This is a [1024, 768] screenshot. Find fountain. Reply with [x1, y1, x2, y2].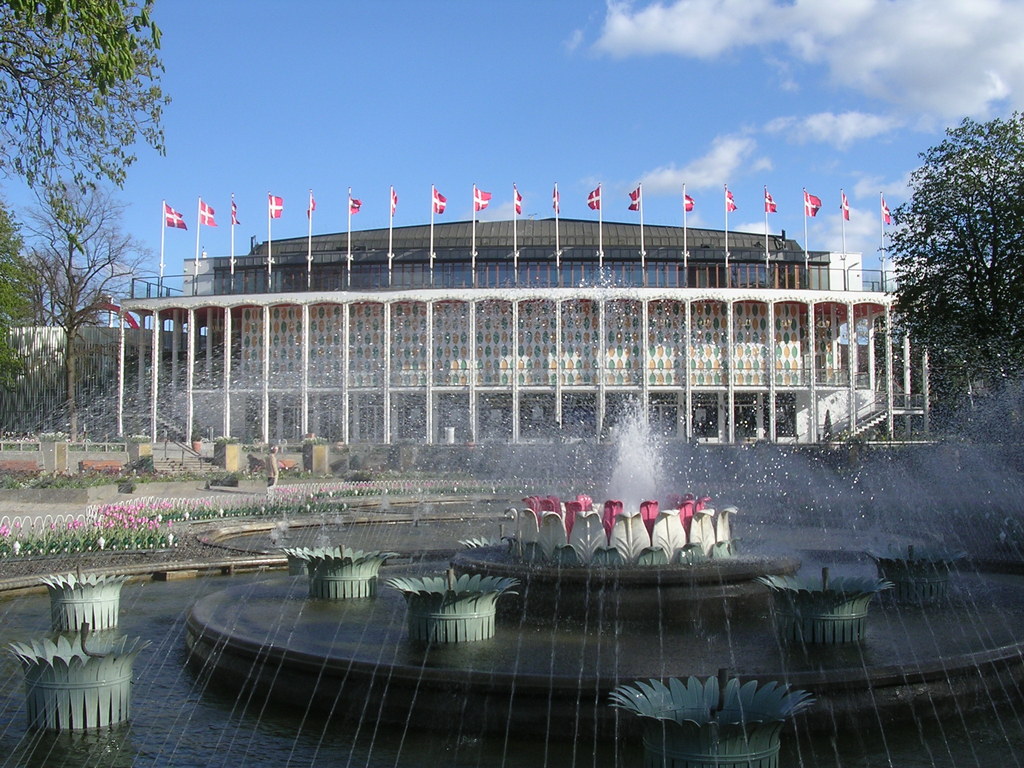
[1, 257, 1023, 767].
